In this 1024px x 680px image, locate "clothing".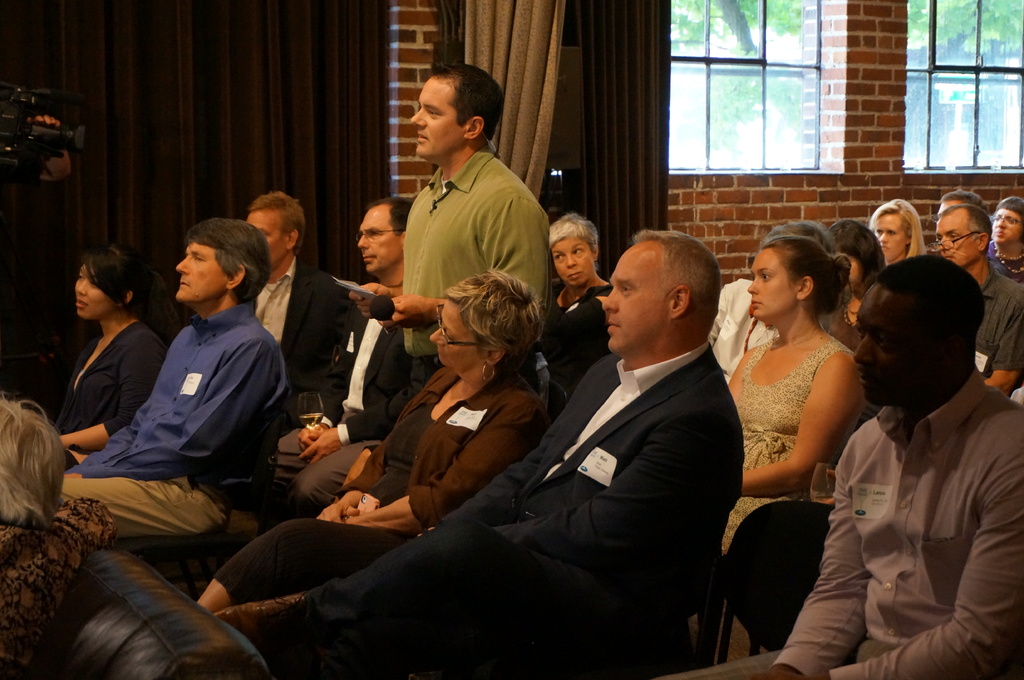
Bounding box: 103:250:279:528.
